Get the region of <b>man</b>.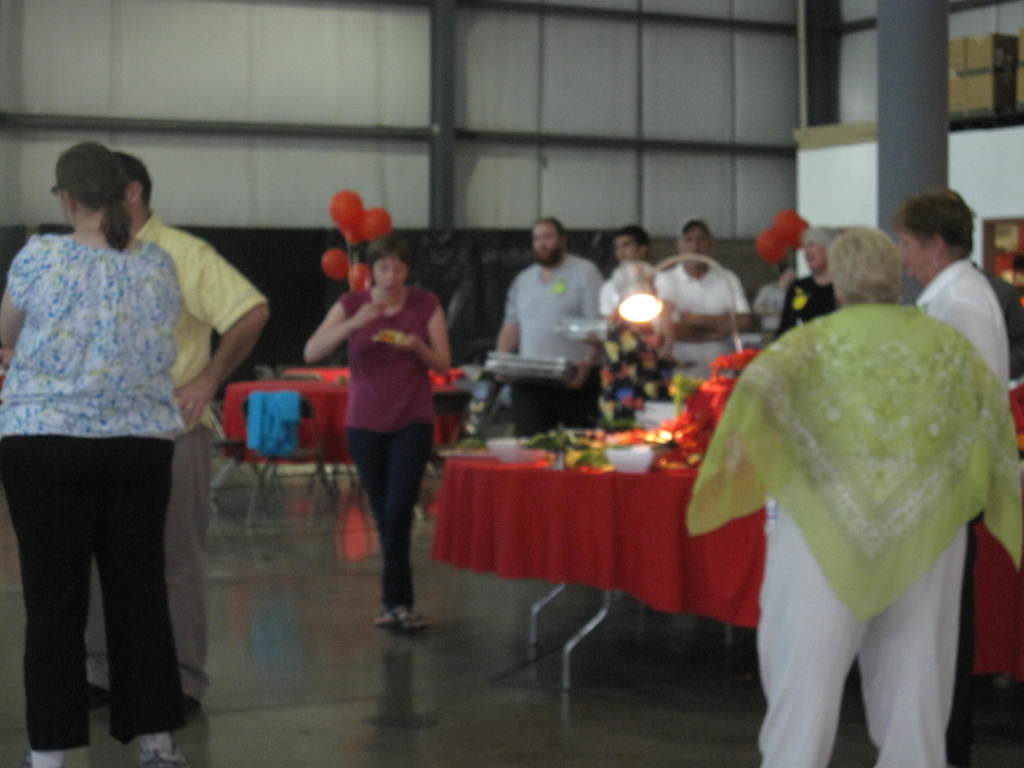
detection(484, 215, 614, 409).
